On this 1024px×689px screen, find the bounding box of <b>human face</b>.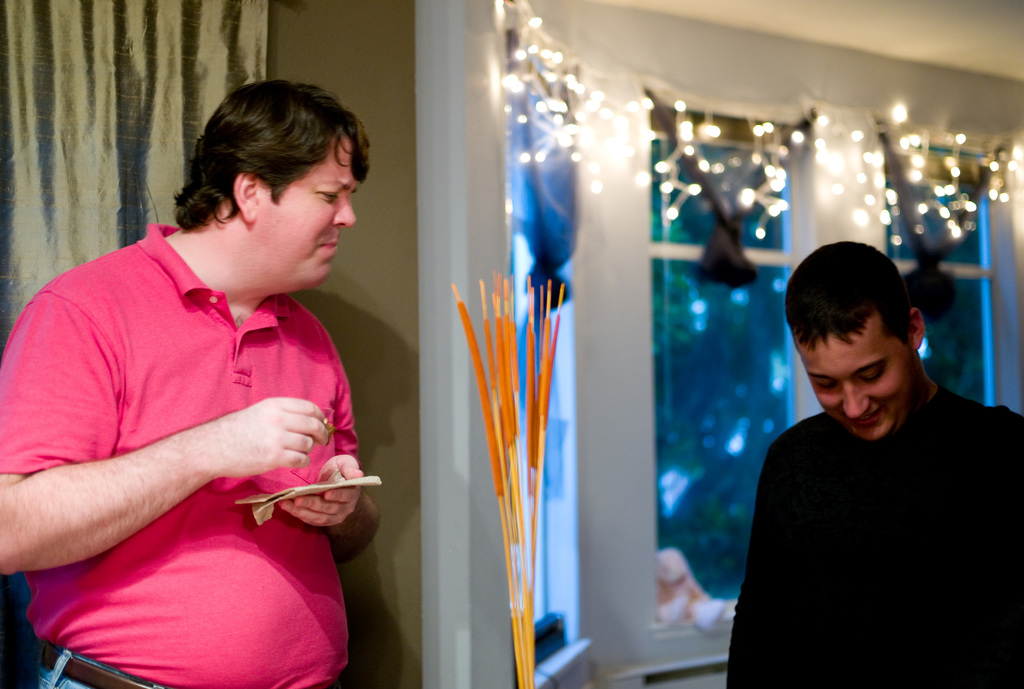
Bounding box: rect(248, 130, 356, 290).
